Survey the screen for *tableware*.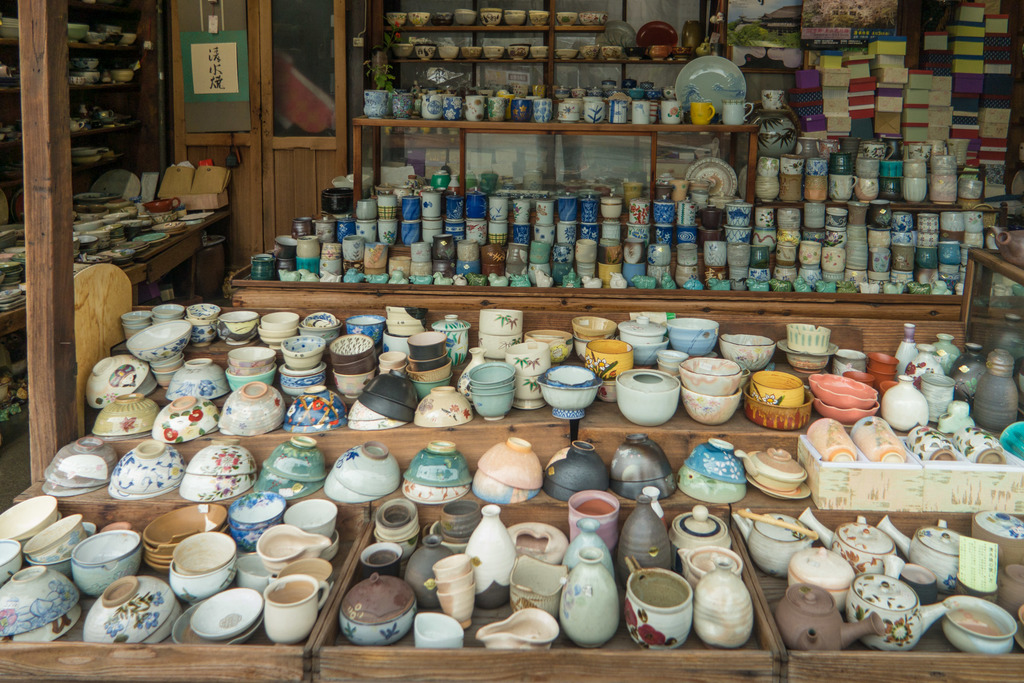
Survey found: box=[724, 267, 748, 287].
